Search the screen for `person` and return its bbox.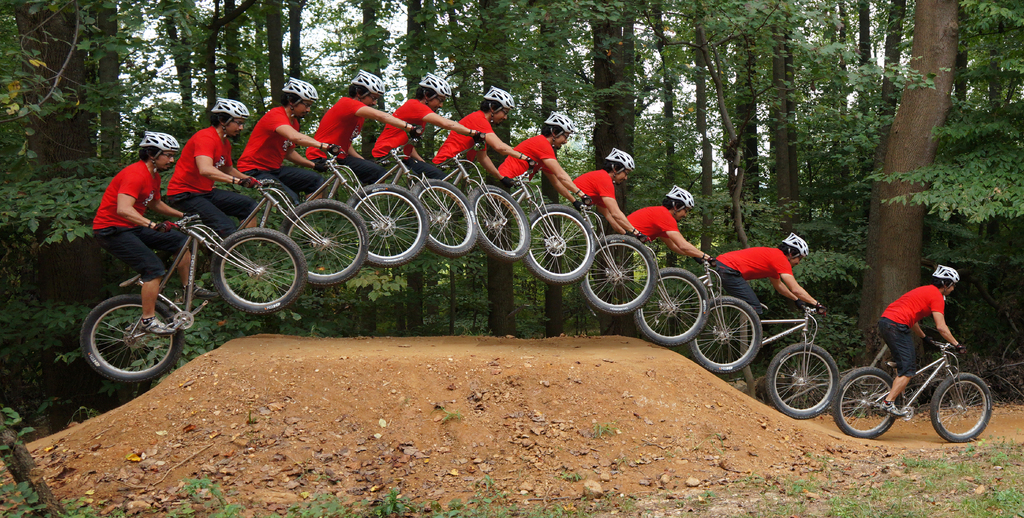
Found: bbox=(494, 111, 593, 201).
